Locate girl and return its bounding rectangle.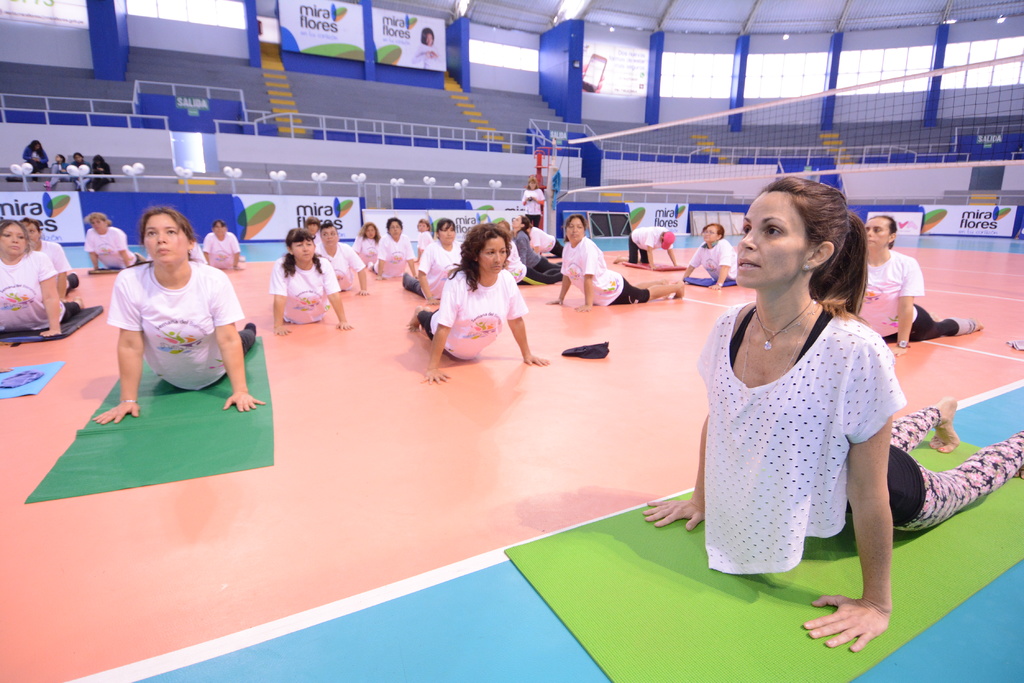
[644, 175, 1023, 655].
